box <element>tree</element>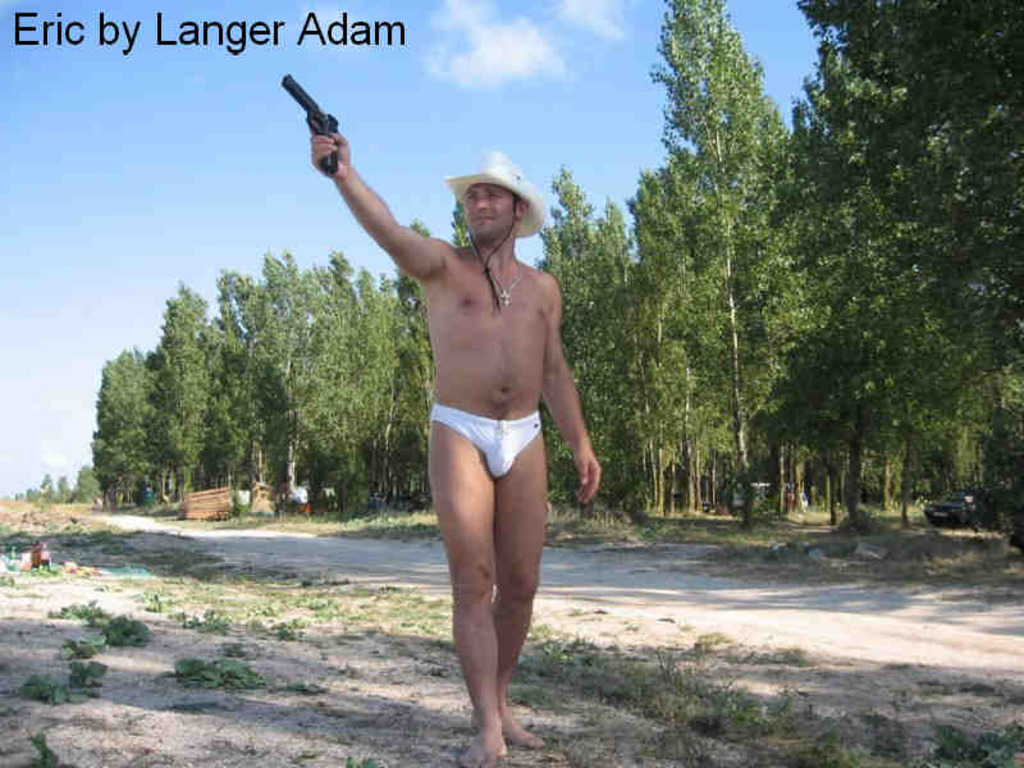
x1=362, y1=280, x2=422, y2=506
